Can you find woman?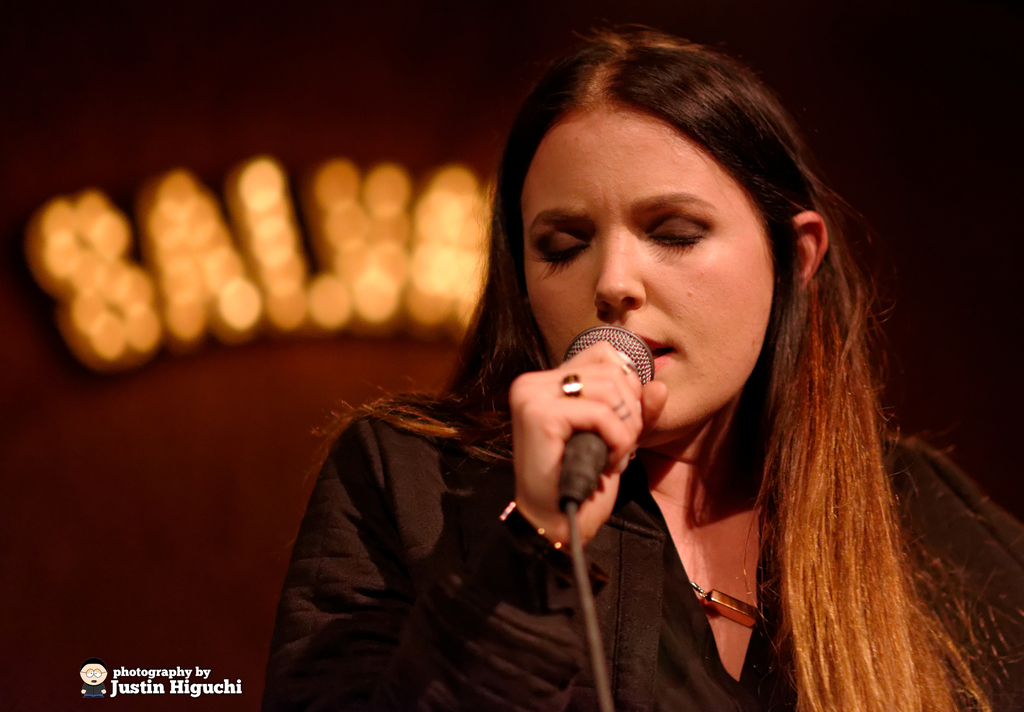
Yes, bounding box: (left=329, top=46, right=961, bottom=705).
